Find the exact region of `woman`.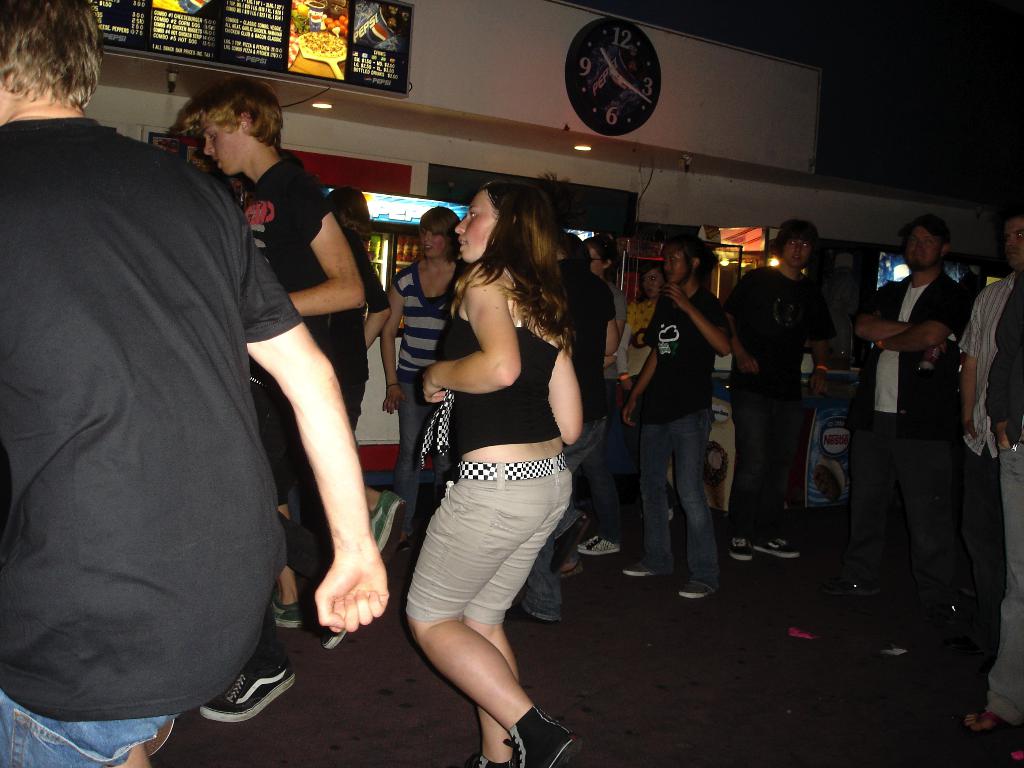
Exact region: rect(616, 266, 675, 476).
